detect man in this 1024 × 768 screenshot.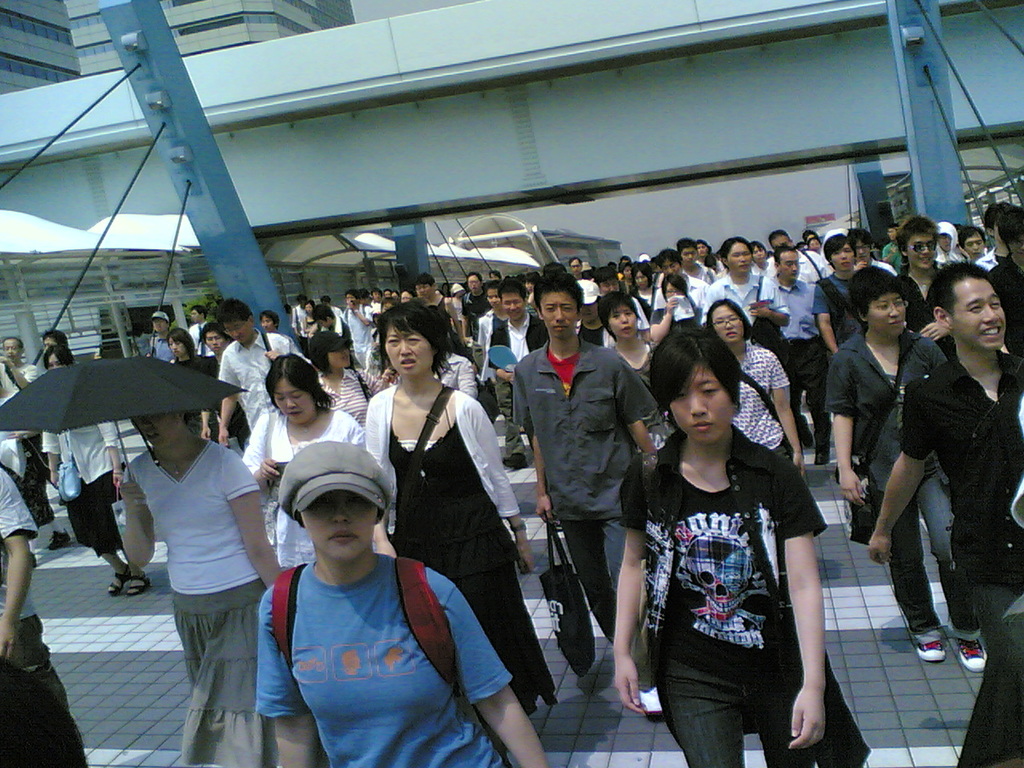
Detection: region(345, 287, 382, 377).
